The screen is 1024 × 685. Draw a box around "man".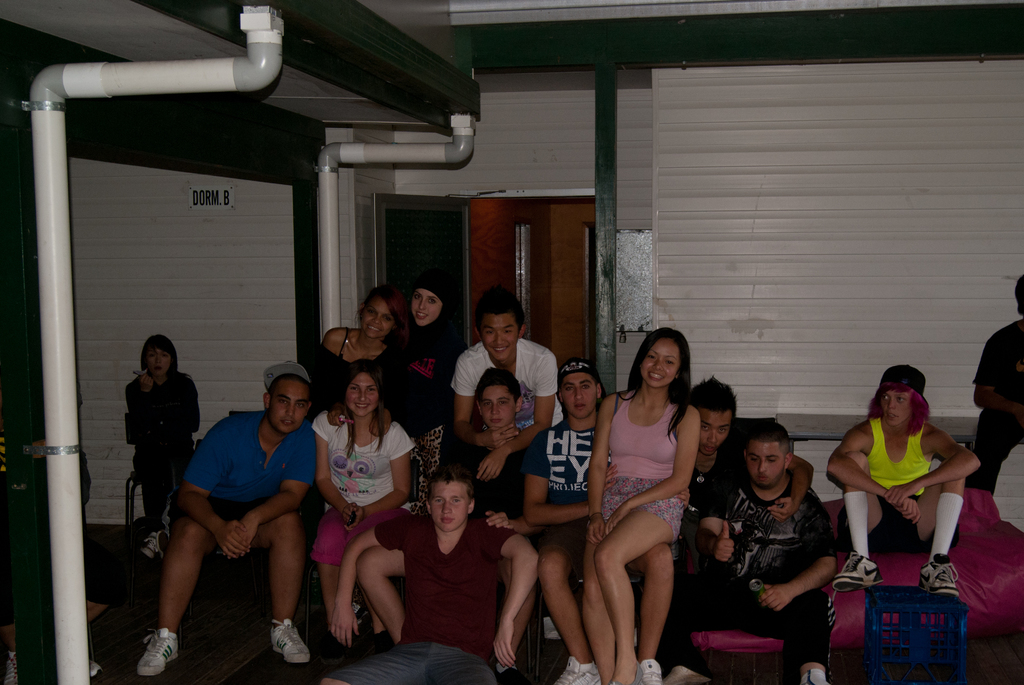
(319, 457, 545, 684).
